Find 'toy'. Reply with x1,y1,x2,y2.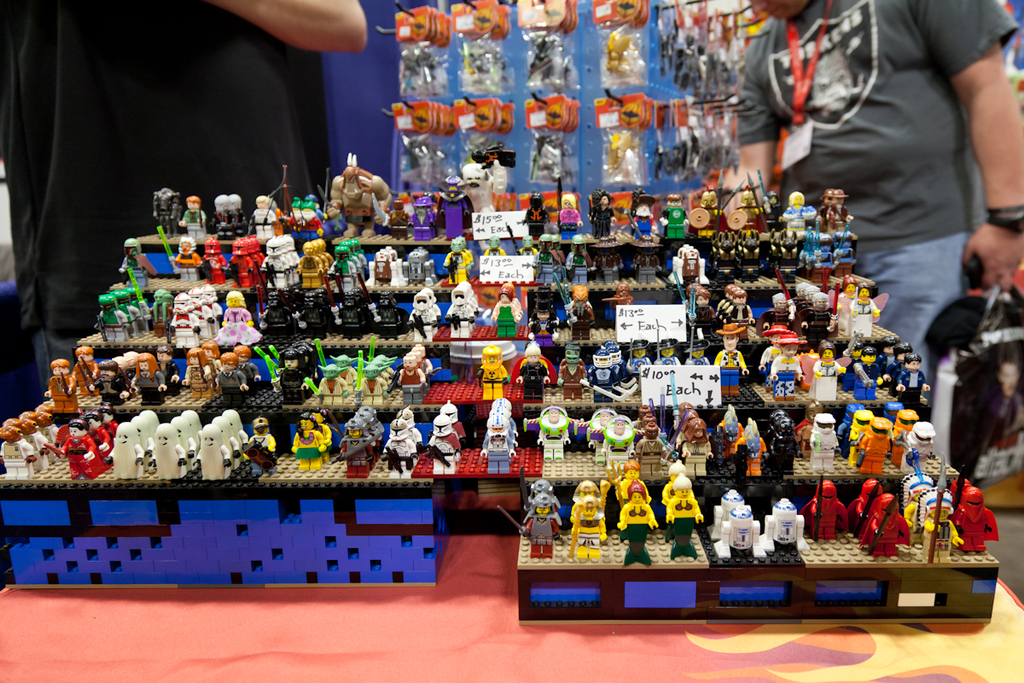
857,347,879,398.
